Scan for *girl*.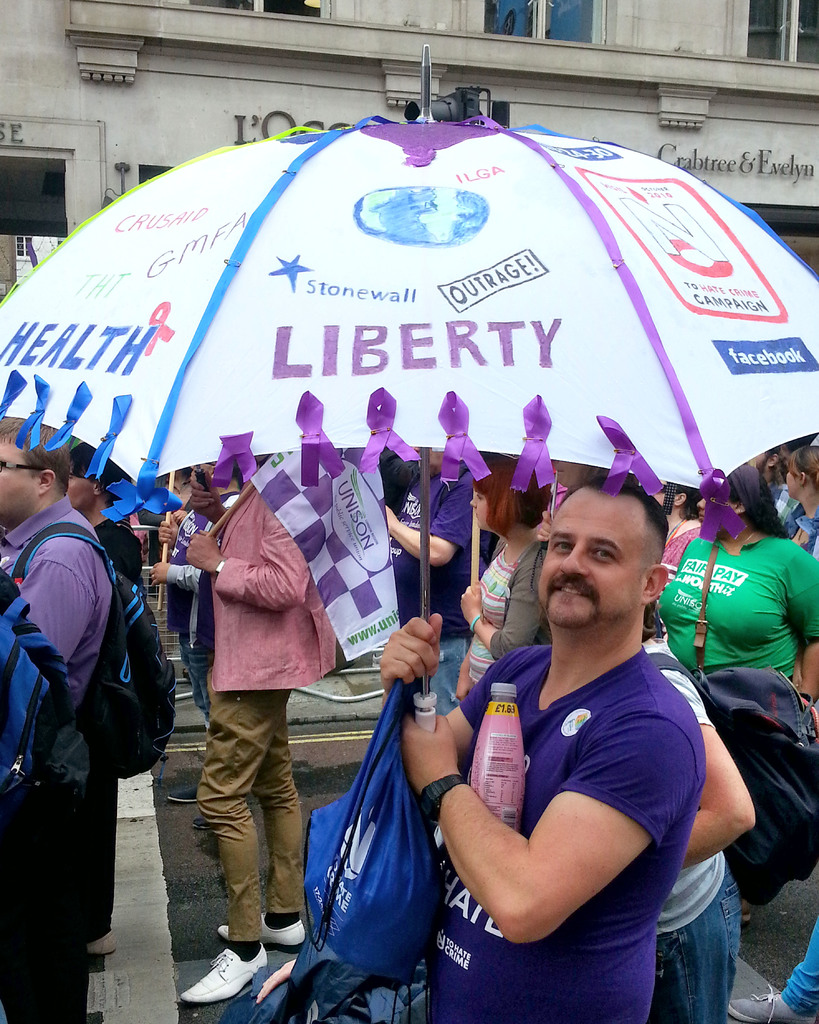
Scan result: select_region(781, 433, 818, 547).
